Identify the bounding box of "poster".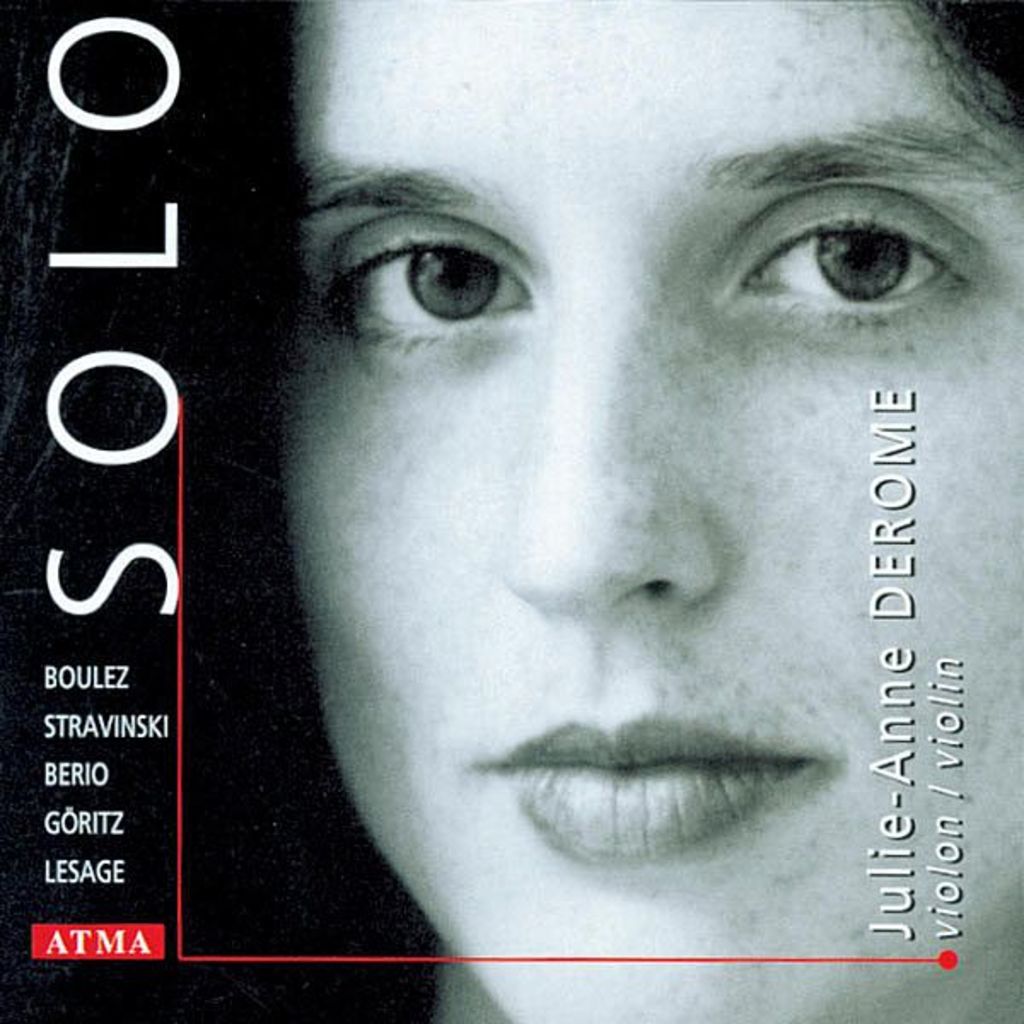
region(0, 0, 1022, 1022).
